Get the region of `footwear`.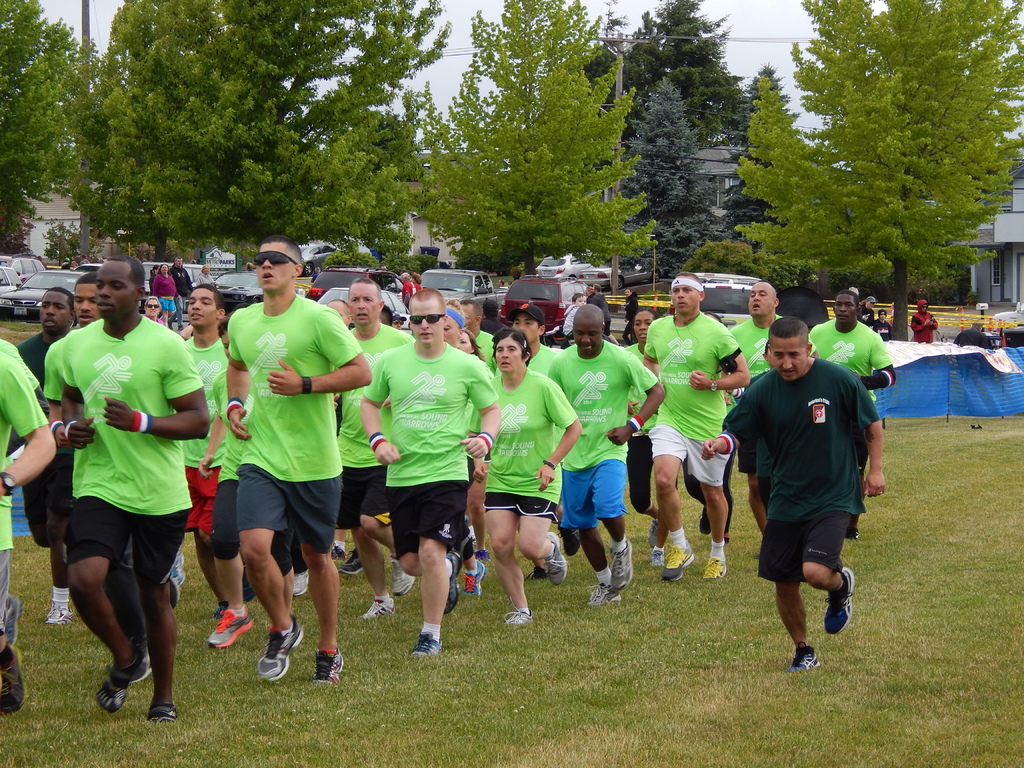
pyautogui.locateOnScreen(610, 537, 632, 590).
